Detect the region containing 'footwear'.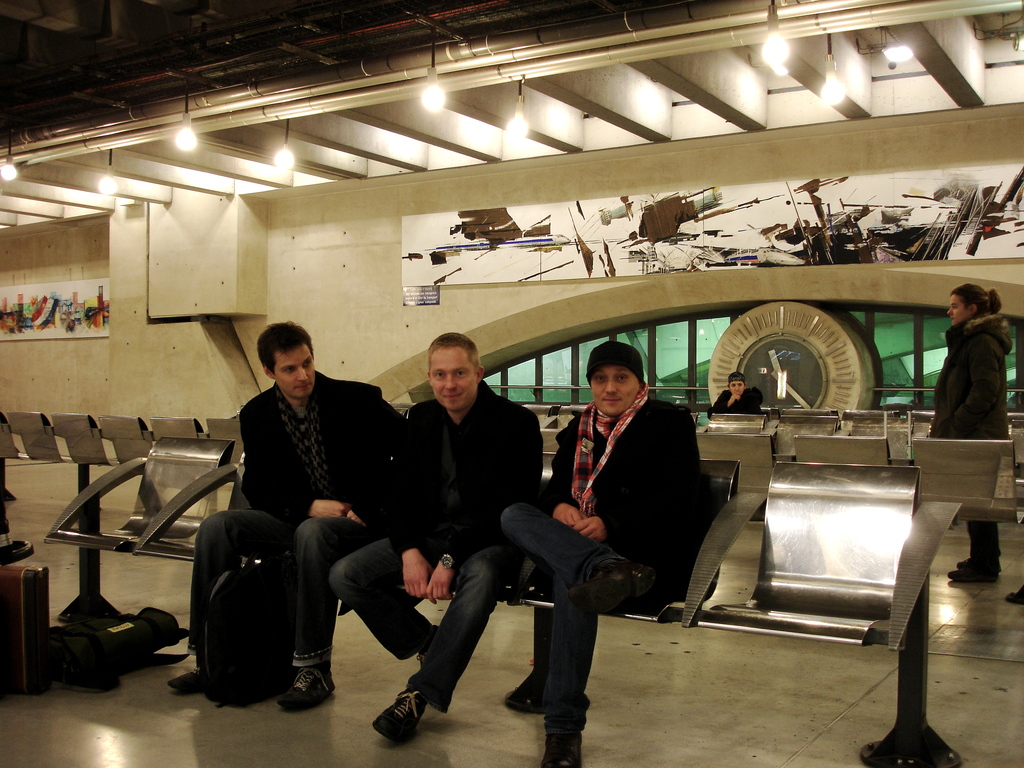
[167,664,201,700].
